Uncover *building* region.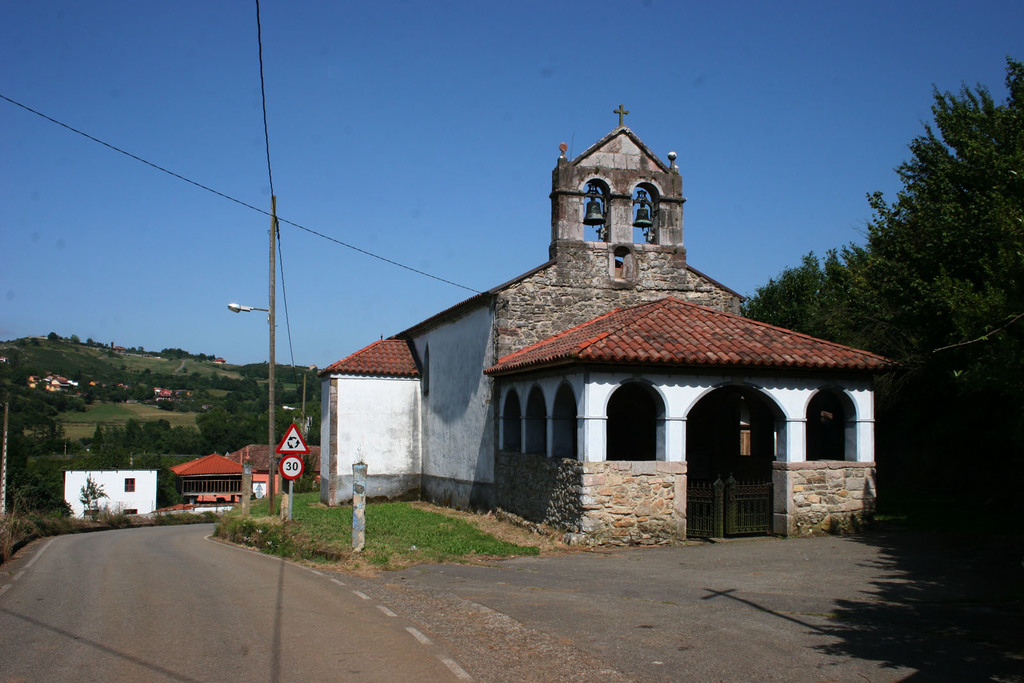
Uncovered: bbox=[167, 447, 252, 517].
